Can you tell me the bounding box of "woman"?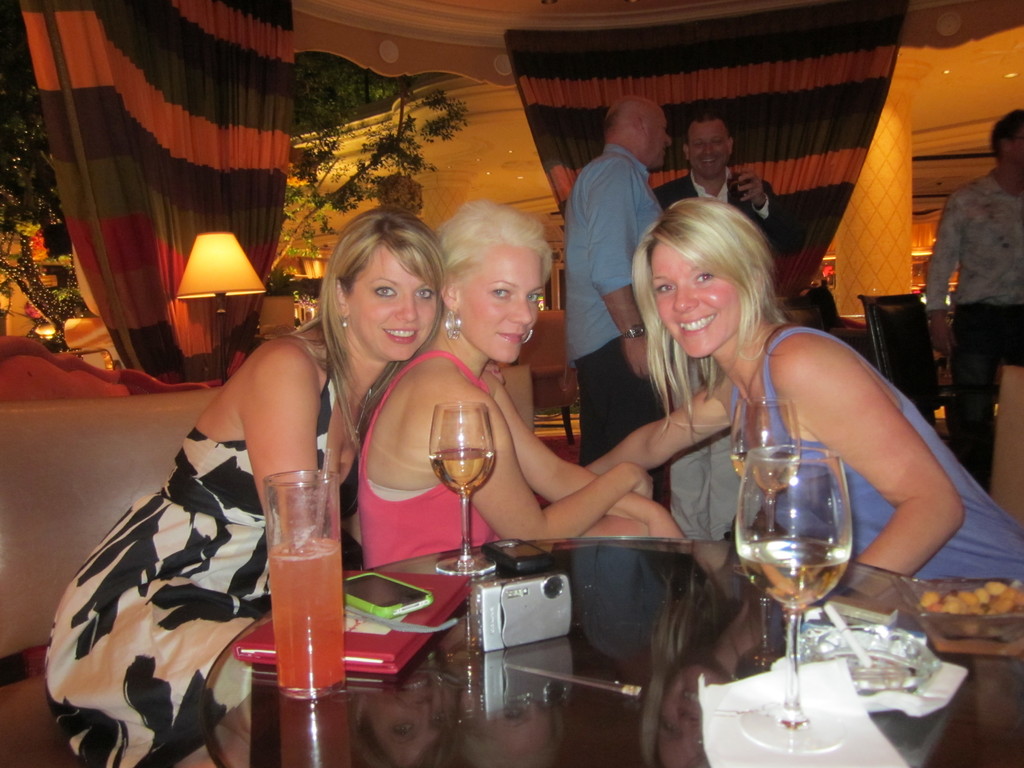
<region>355, 199, 731, 569</region>.
